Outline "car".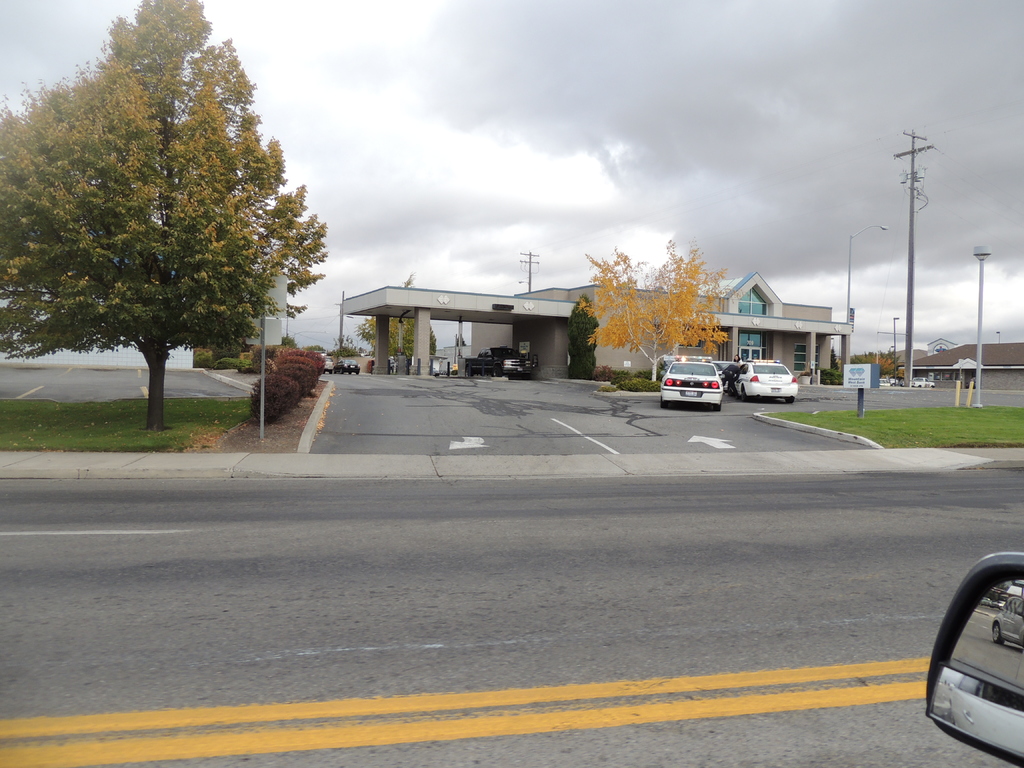
Outline: BBox(321, 357, 338, 374).
